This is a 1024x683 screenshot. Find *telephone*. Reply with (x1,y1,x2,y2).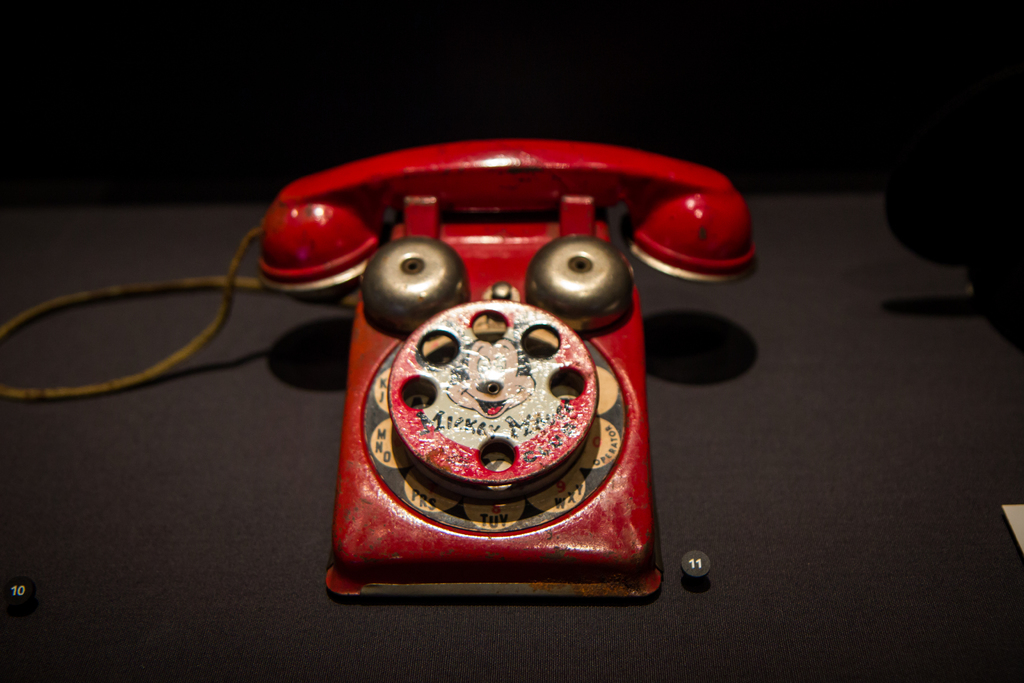
(0,140,755,592).
